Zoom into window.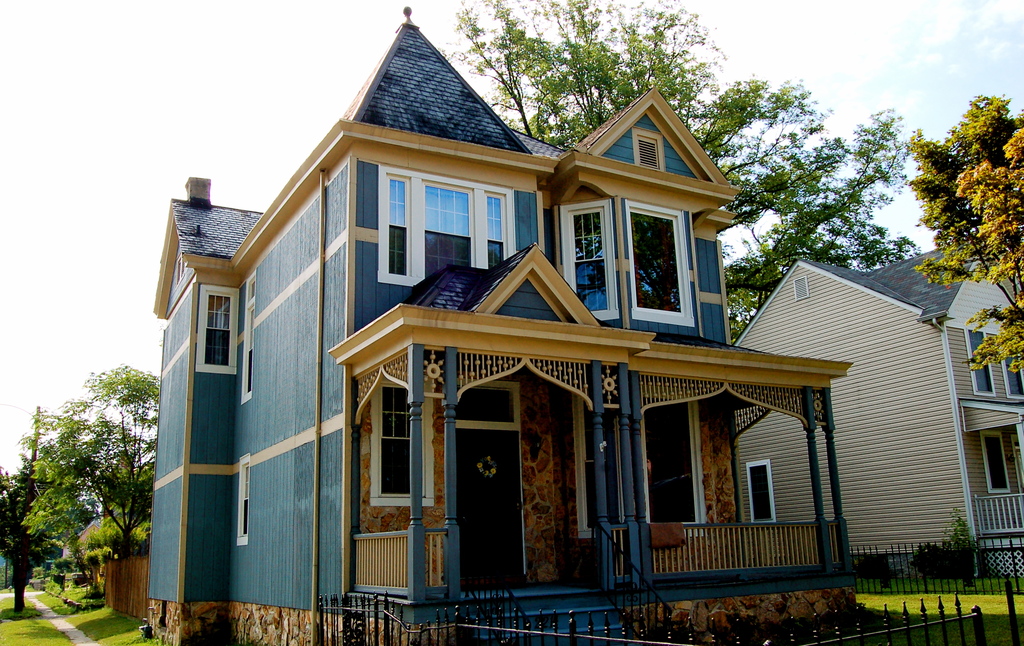
Zoom target: select_region(960, 321, 996, 396).
